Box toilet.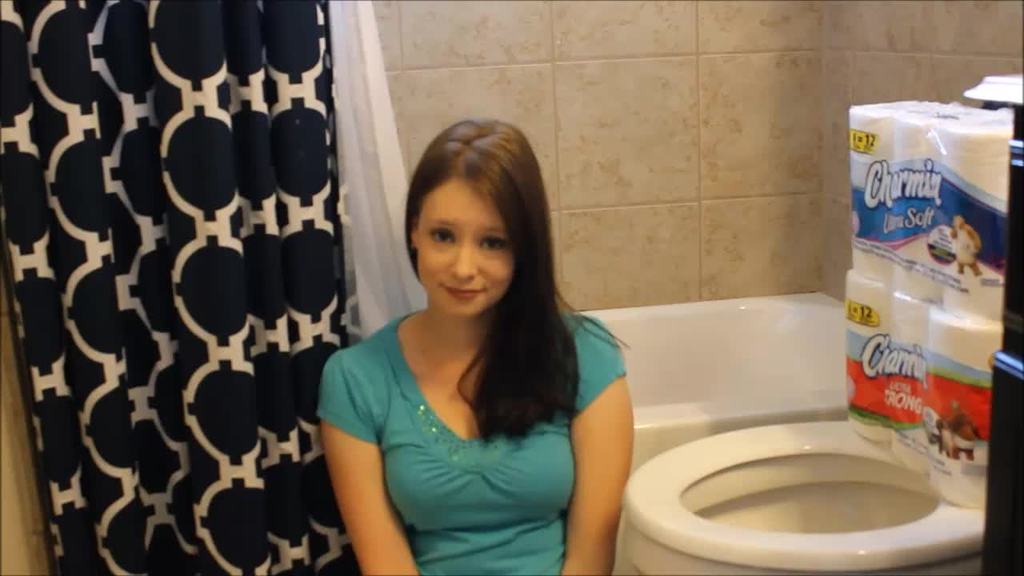
<box>620,396,998,575</box>.
